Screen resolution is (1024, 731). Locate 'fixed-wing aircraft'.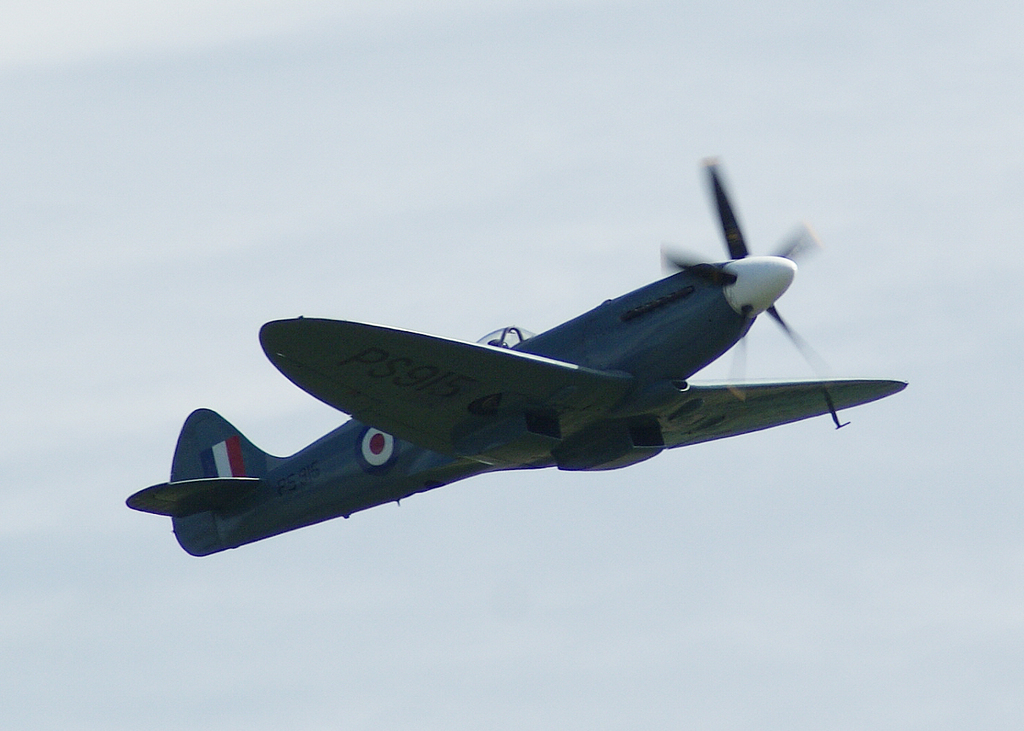
119 149 911 560.
